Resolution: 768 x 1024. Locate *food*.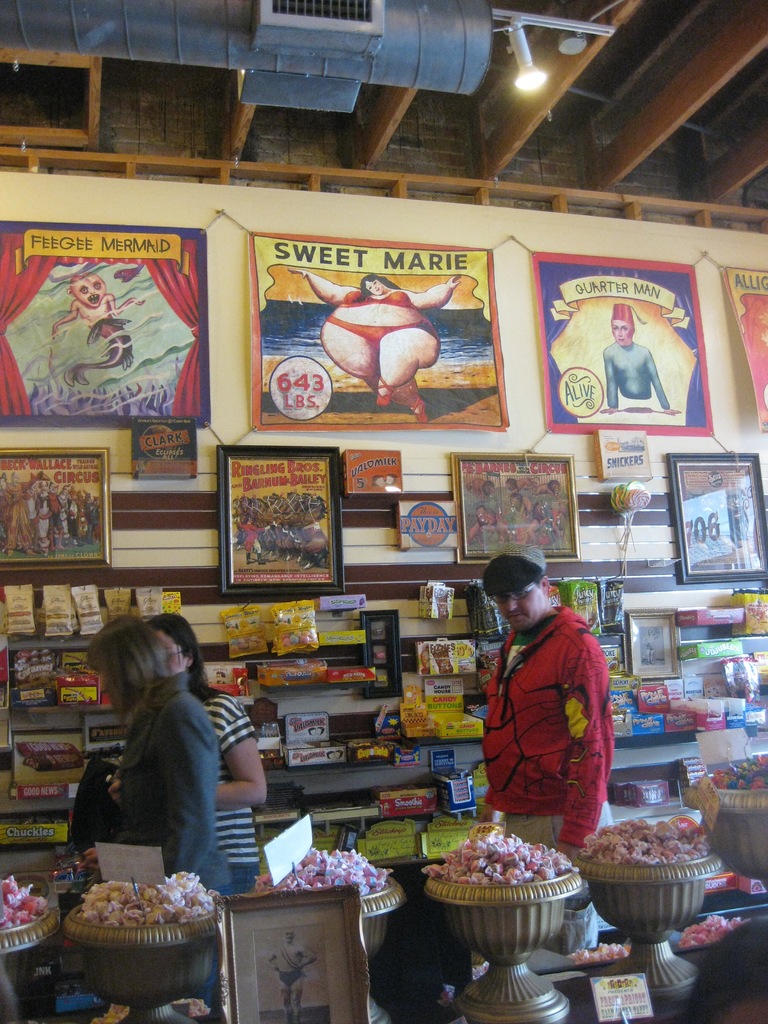
detection(604, 655, 618, 670).
